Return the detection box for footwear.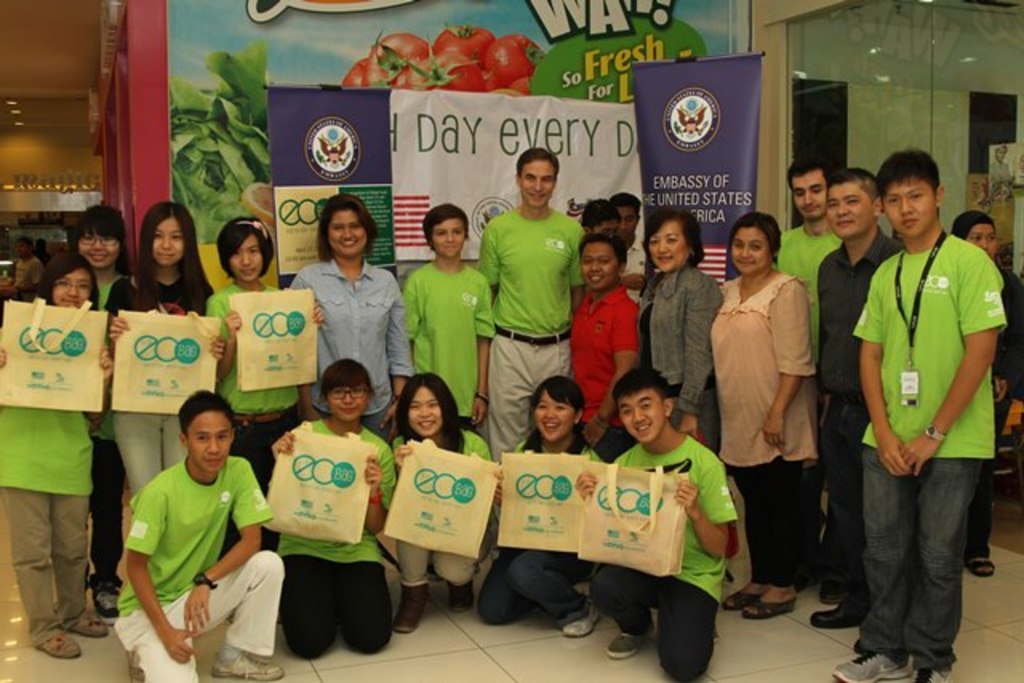
x1=211, y1=651, x2=282, y2=681.
